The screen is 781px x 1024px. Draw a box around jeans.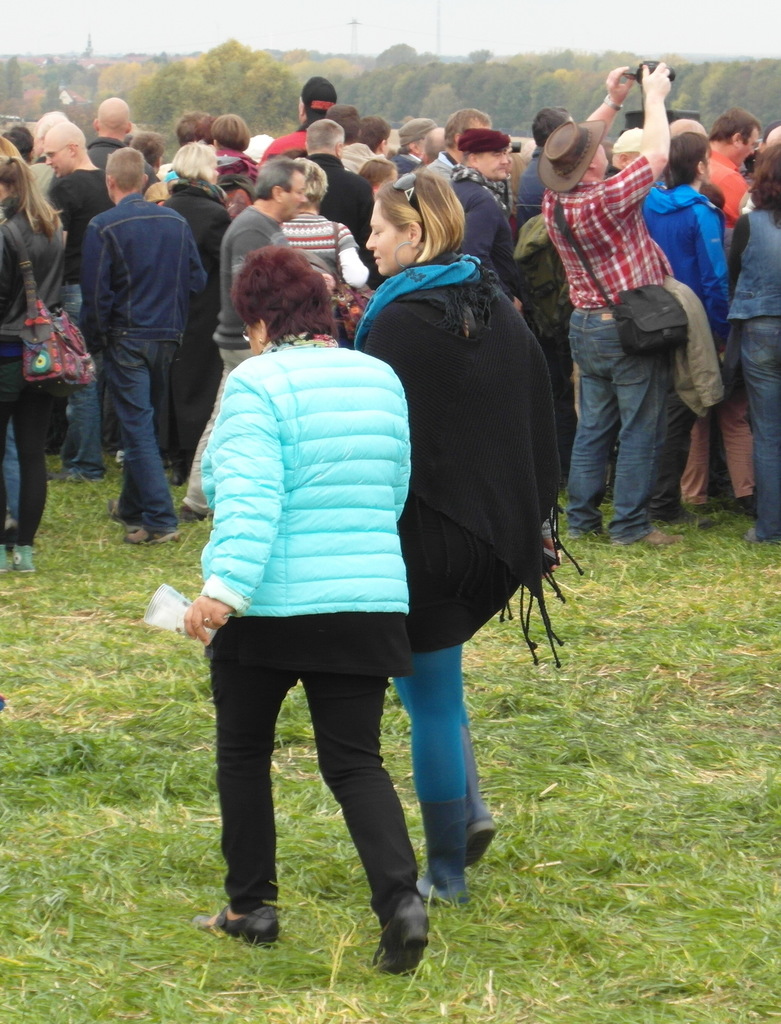
[59,277,108,472].
